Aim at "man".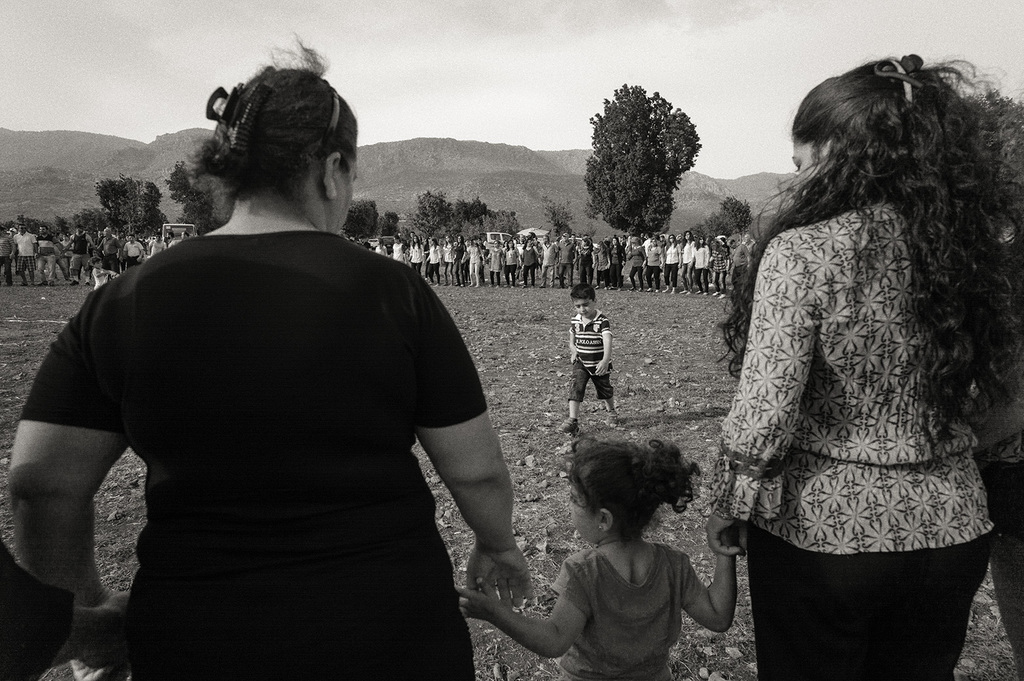
Aimed at left=392, top=236, right=405, bottom=262.
